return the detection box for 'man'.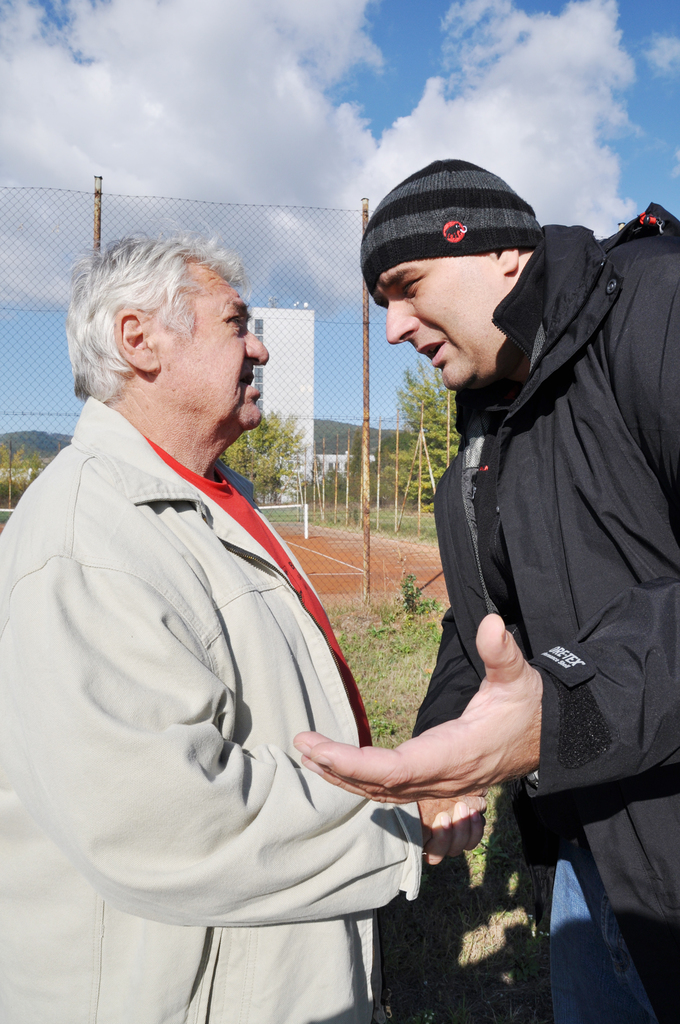
bbox=(21, 156, 457, 1023).
